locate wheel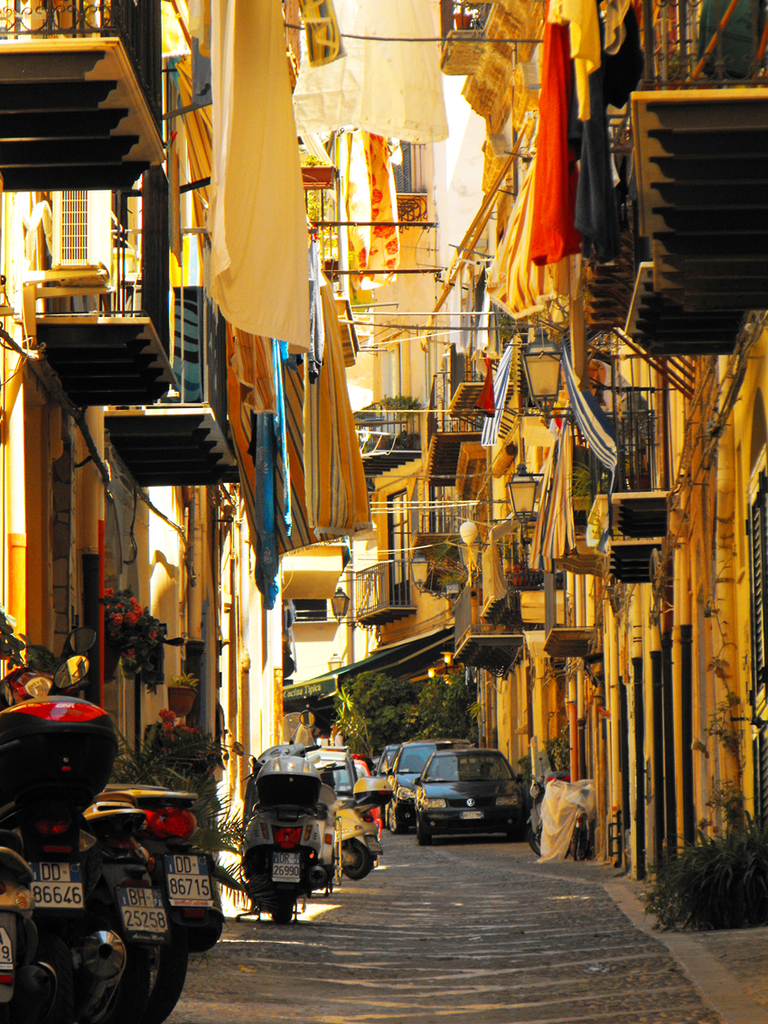
<region>384, 795, 407, 833</region>
